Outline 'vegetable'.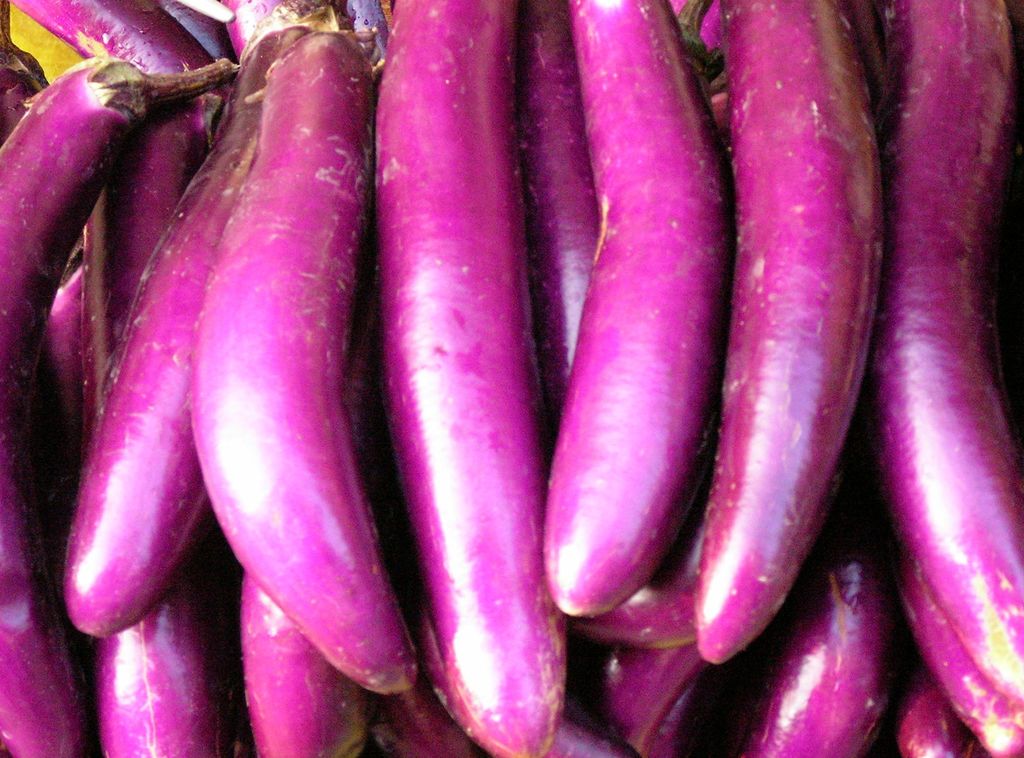
Outline: region(177, 0, 237, 68).
